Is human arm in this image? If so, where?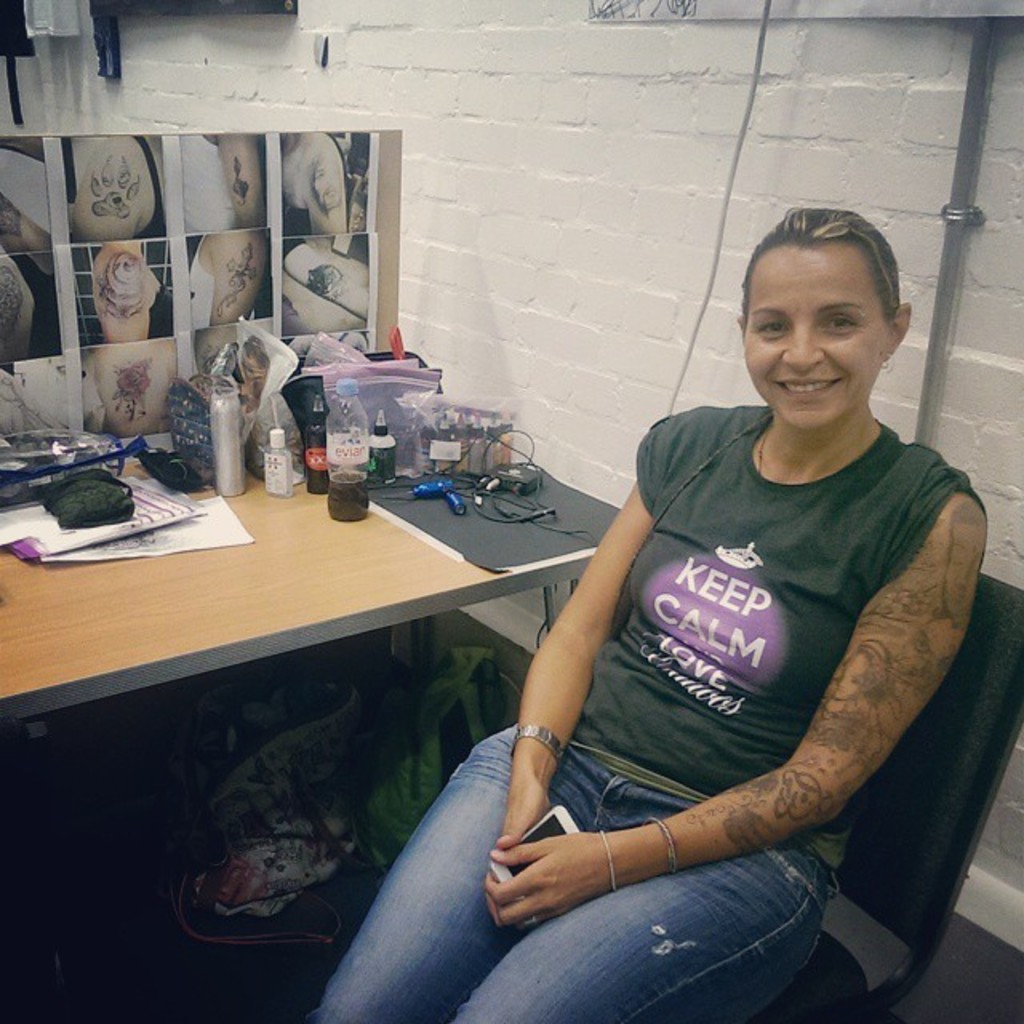
Yes, at <region>501, 478, 670, 883</region>.
